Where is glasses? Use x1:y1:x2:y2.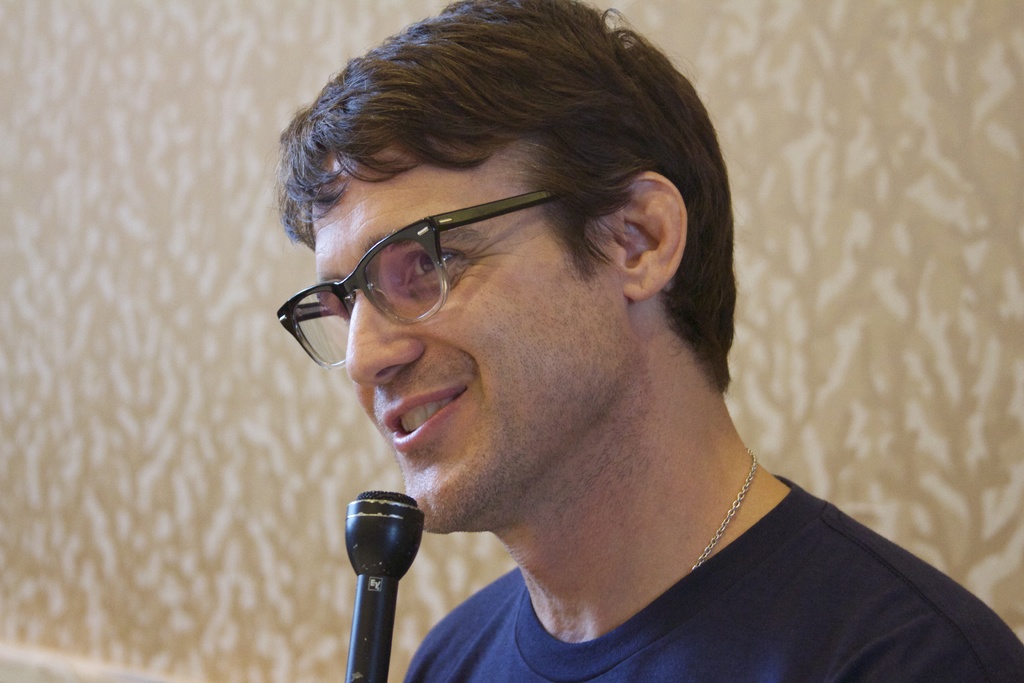
275:183:653:368.
